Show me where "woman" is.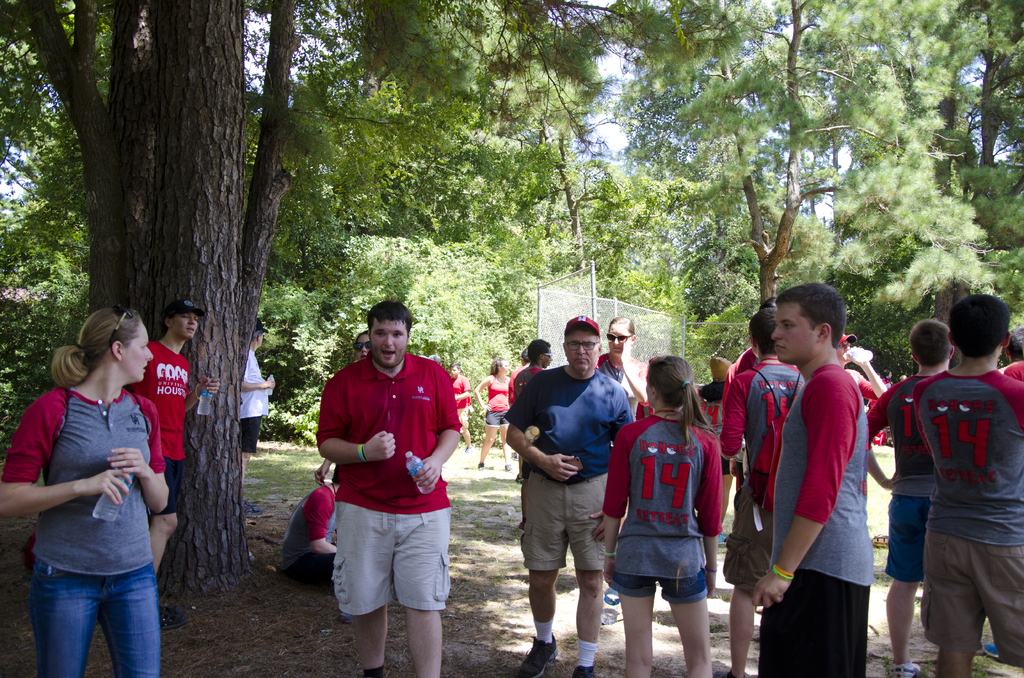
"woman" is at 597 317 657 419.
